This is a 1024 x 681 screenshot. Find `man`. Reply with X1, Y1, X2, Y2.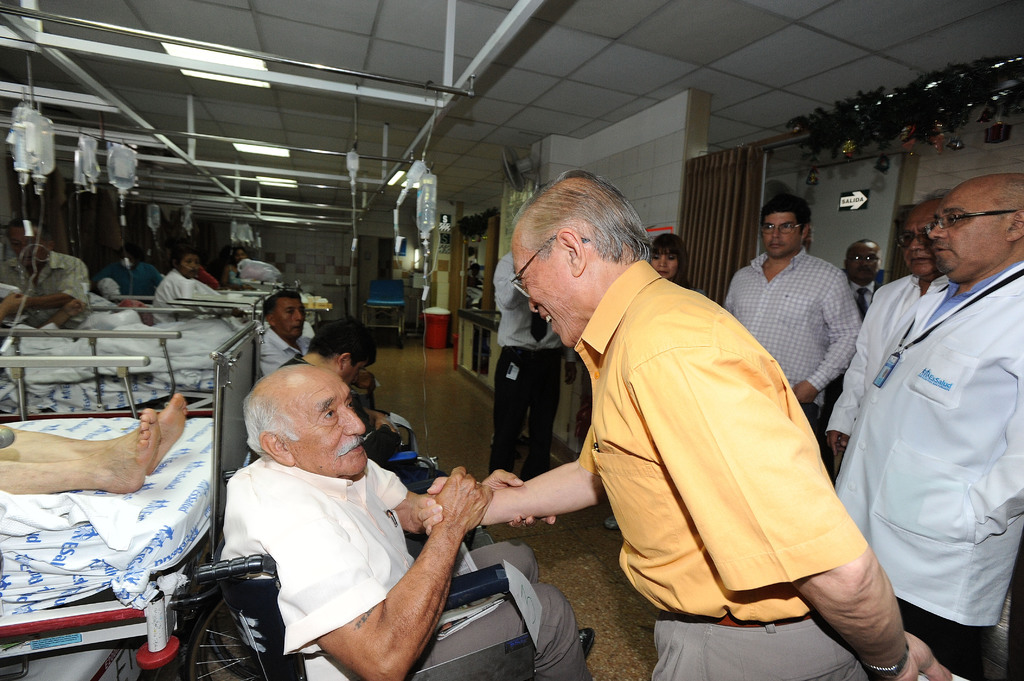
0, 217, 113, 337.
